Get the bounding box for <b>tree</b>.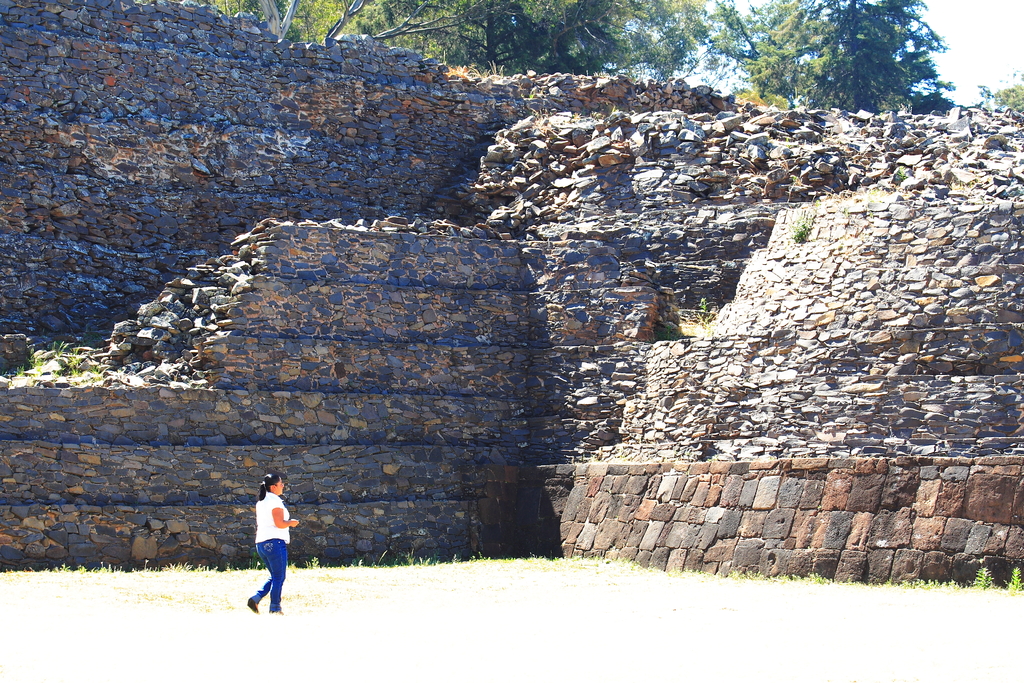
crop(791, 22, 965, 114).
